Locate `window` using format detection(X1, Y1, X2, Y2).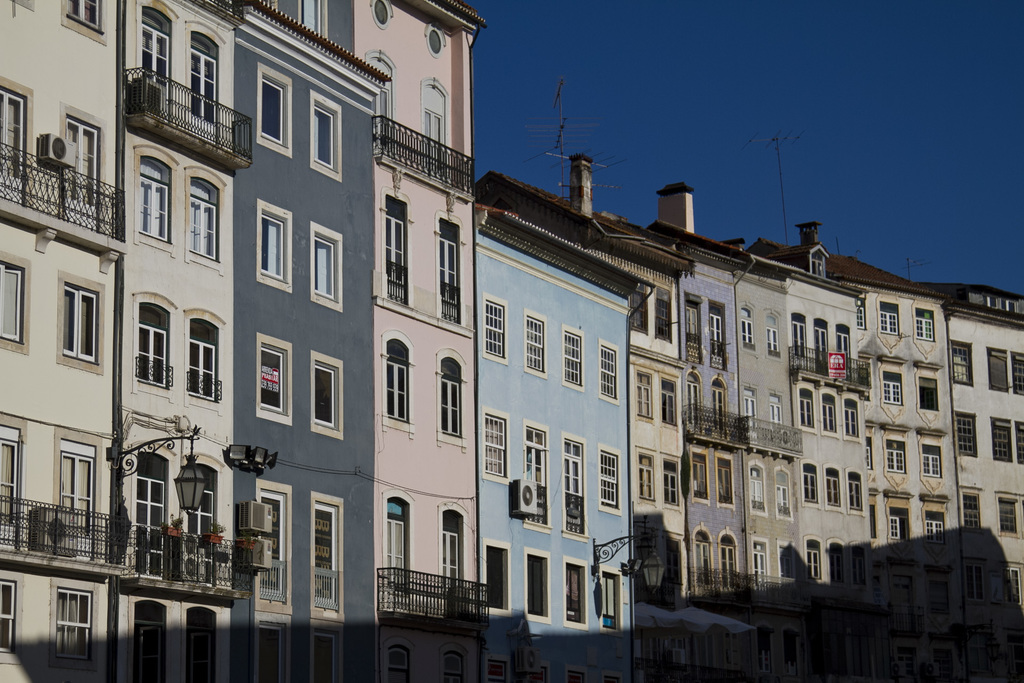
detection(687, 374, 694, 437).
